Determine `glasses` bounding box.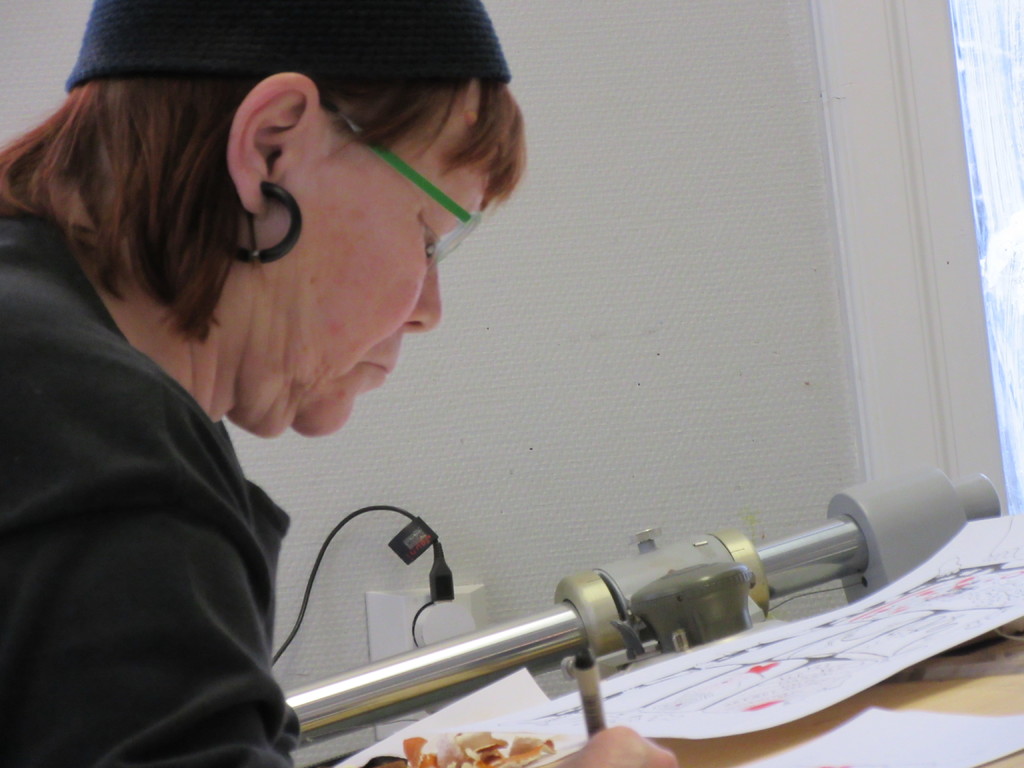
Determined: box(314, 95, 483, 287).
